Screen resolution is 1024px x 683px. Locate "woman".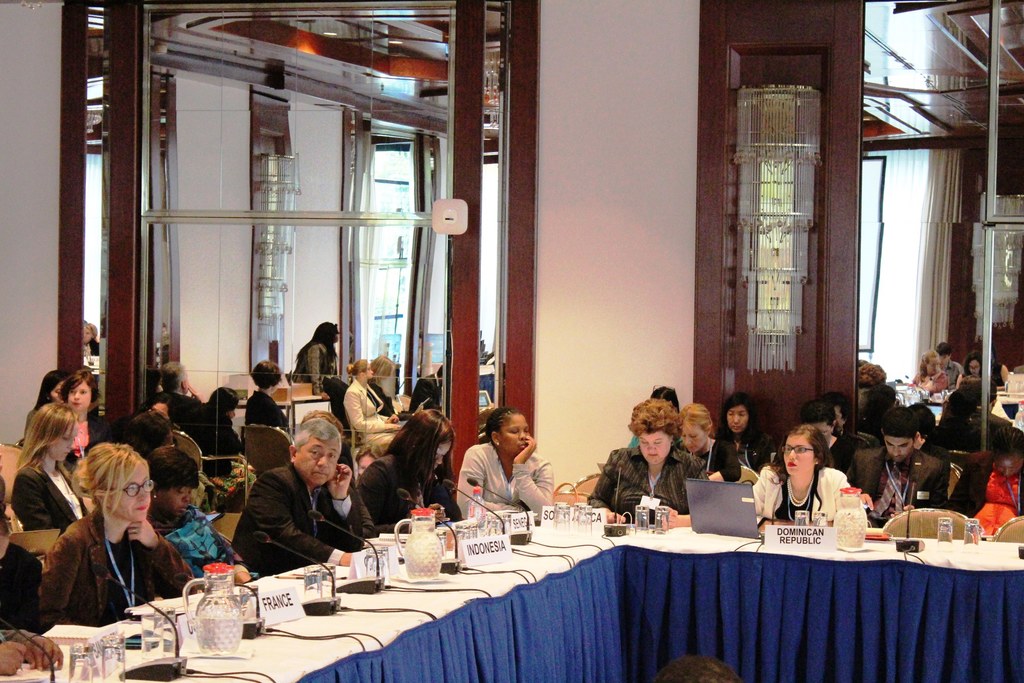
select_region(956, 350, 987, 391).
